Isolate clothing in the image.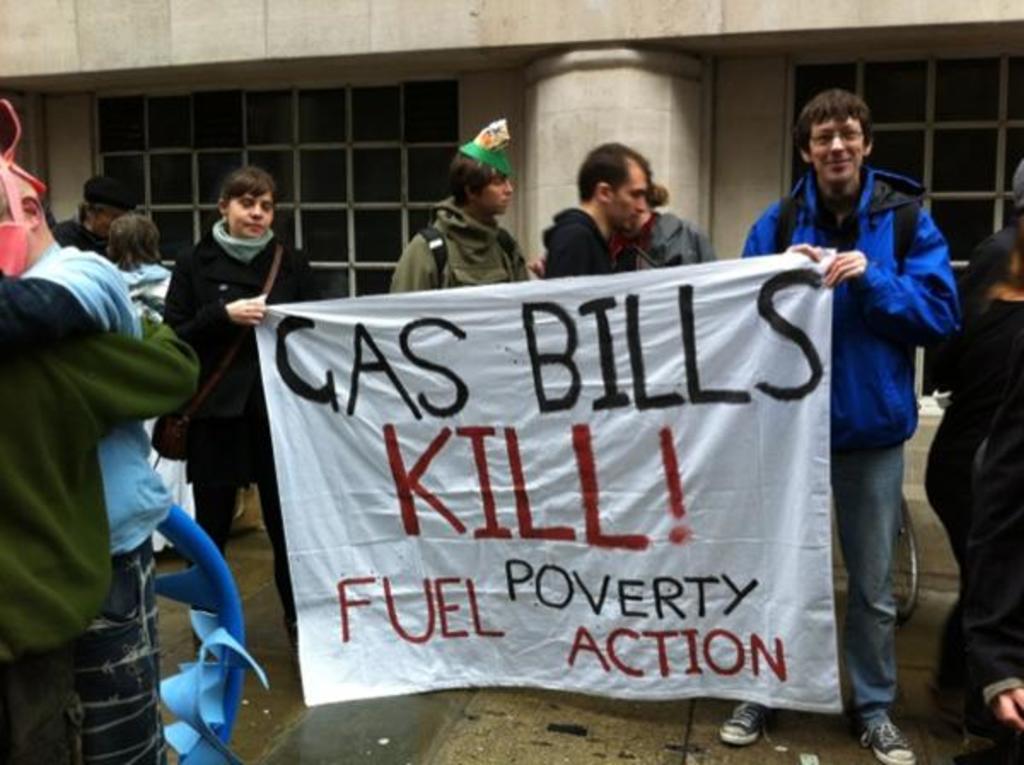
Isolated region: [539,208,616,277].
